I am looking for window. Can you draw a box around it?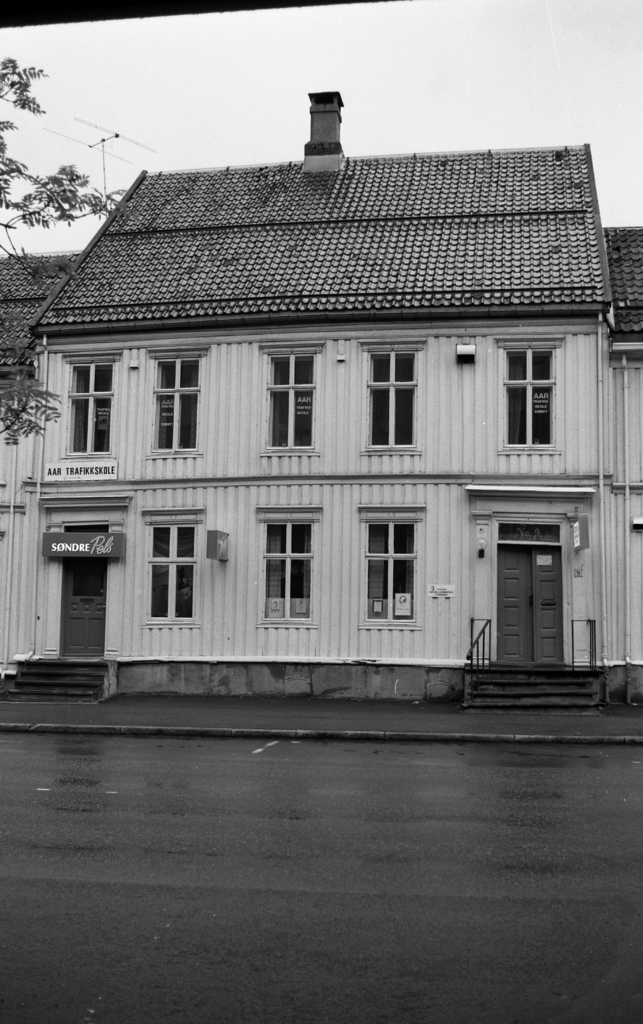
Sure, the bounding box is Rect(495, 351, 558, 448).
